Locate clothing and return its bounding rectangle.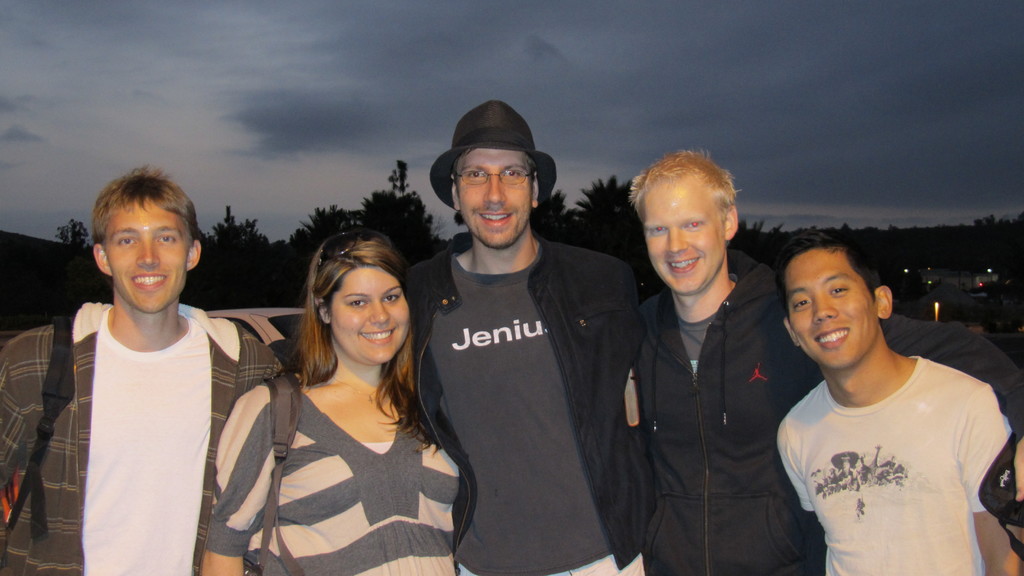
(left=213, top=372, right=463, bottom=575).
